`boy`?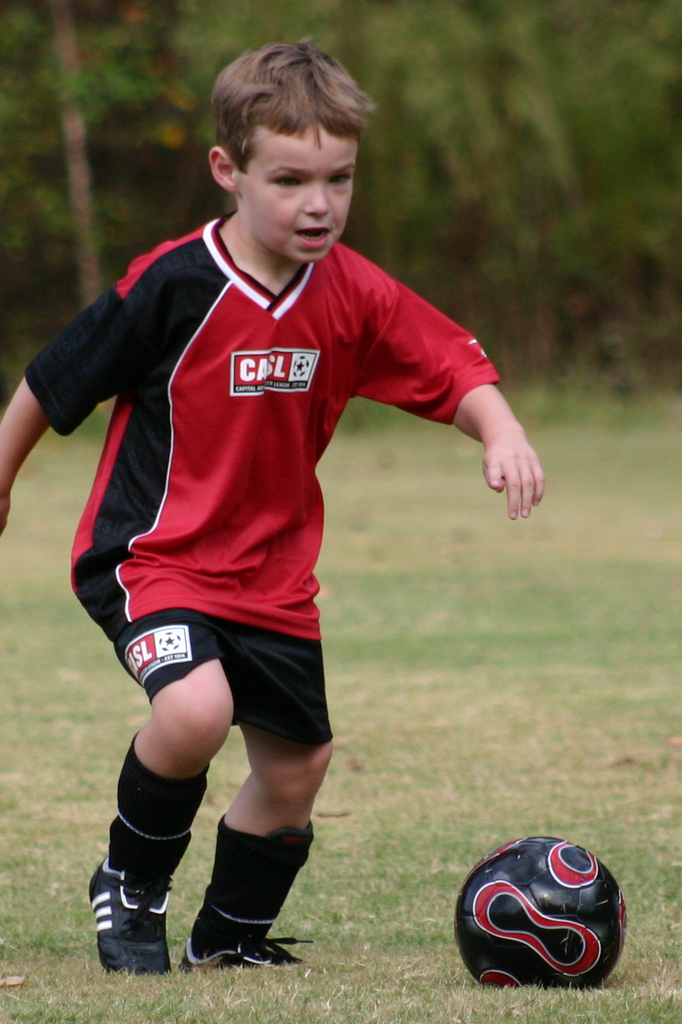
<bbox>0, 39, 554, 972</bbox>
